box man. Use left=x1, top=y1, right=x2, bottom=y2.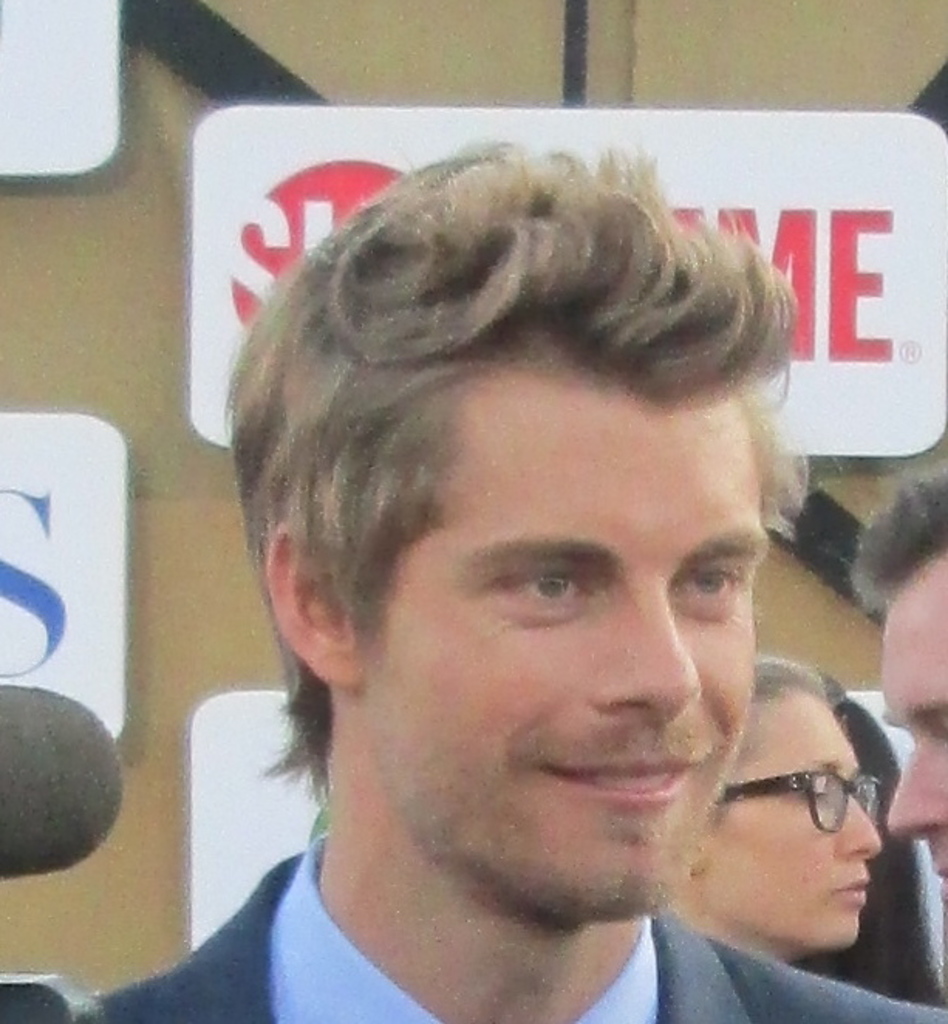
left=844, top=461, right=946, bottom=906.
